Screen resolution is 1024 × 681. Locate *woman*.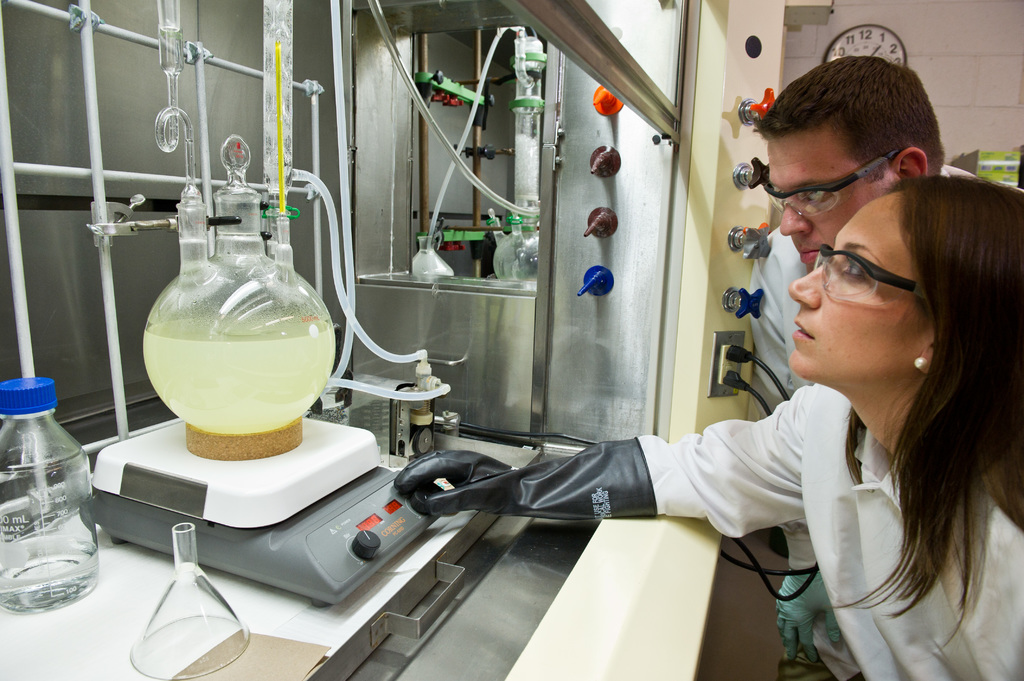
bbox(458, 214, 970, 655).
